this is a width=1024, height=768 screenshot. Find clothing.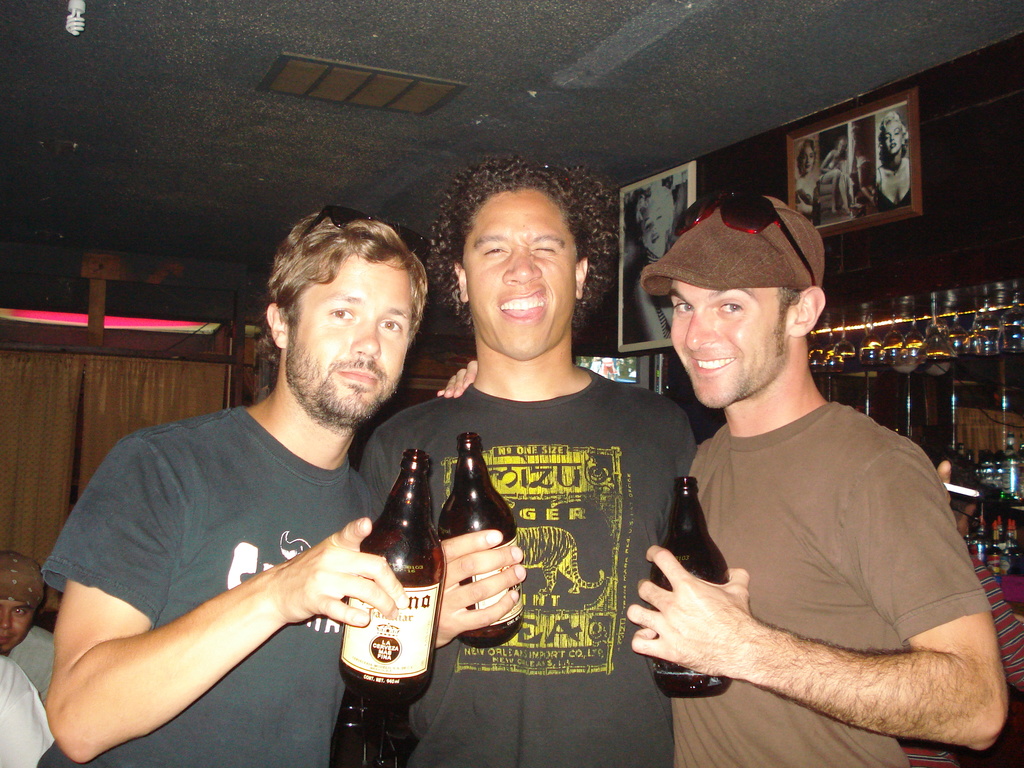
Bounding box: bbox=[362, 375, 696, 767].
